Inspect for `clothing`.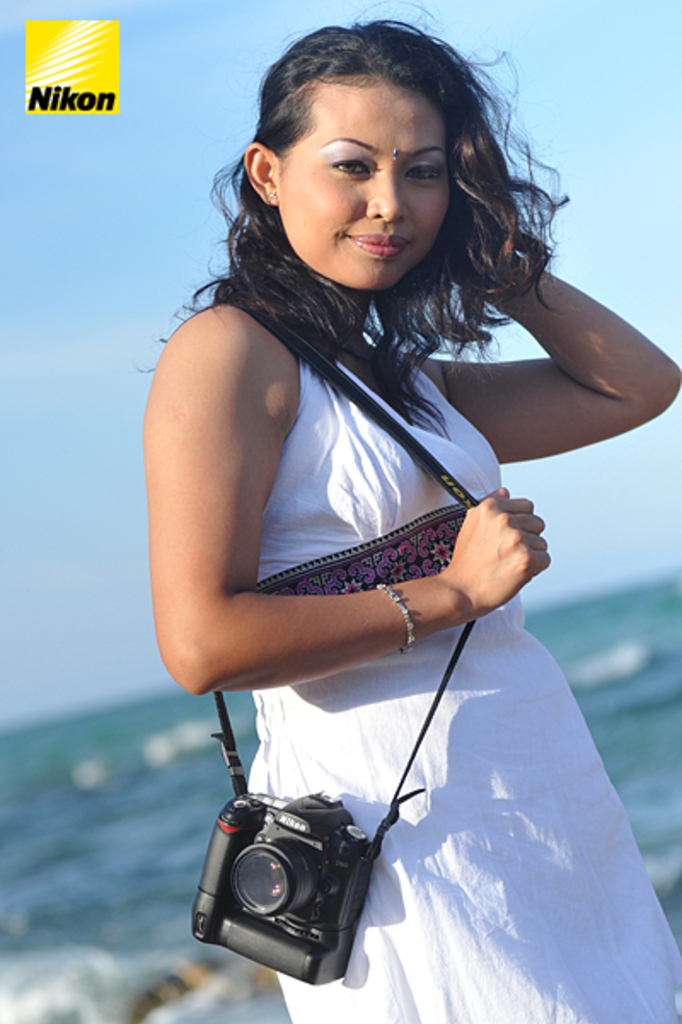
Inspection: <region>239, 322, 680, 1022</region>.
